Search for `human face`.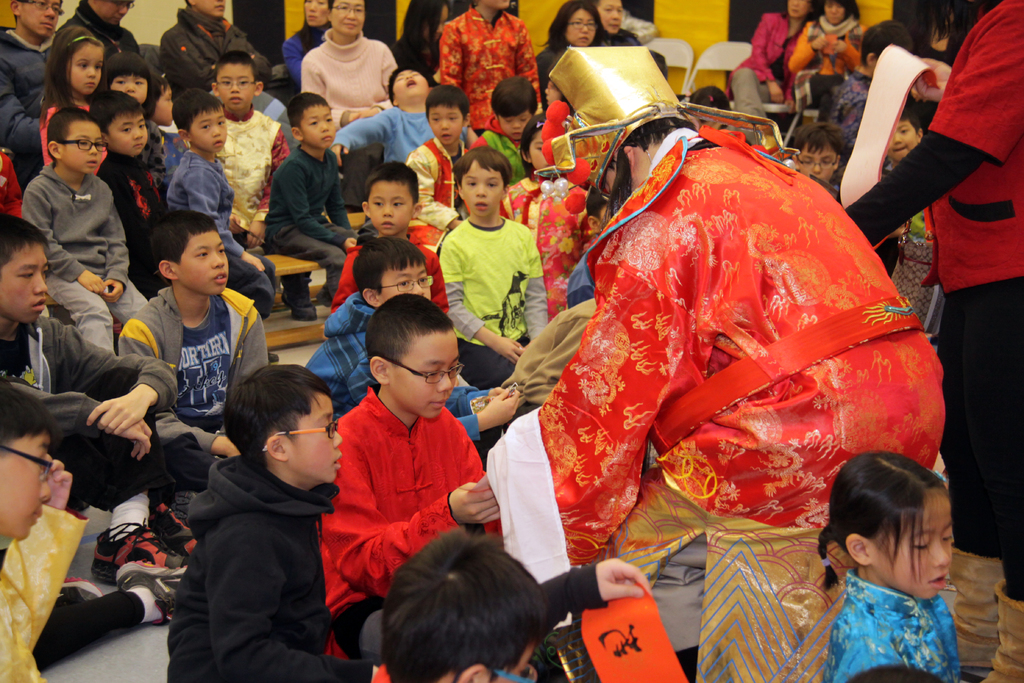
Found at box=[152, 89, 170, 122].
